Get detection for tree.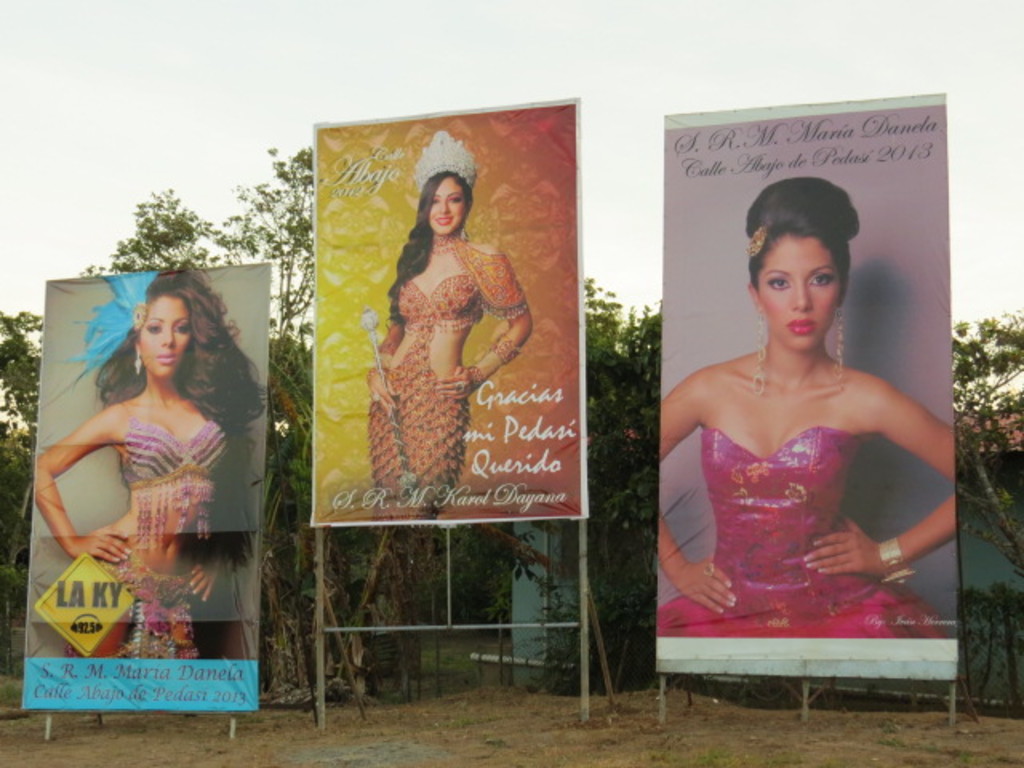
Detection: (x1=0, y1=309, x2=51, y2=624).
